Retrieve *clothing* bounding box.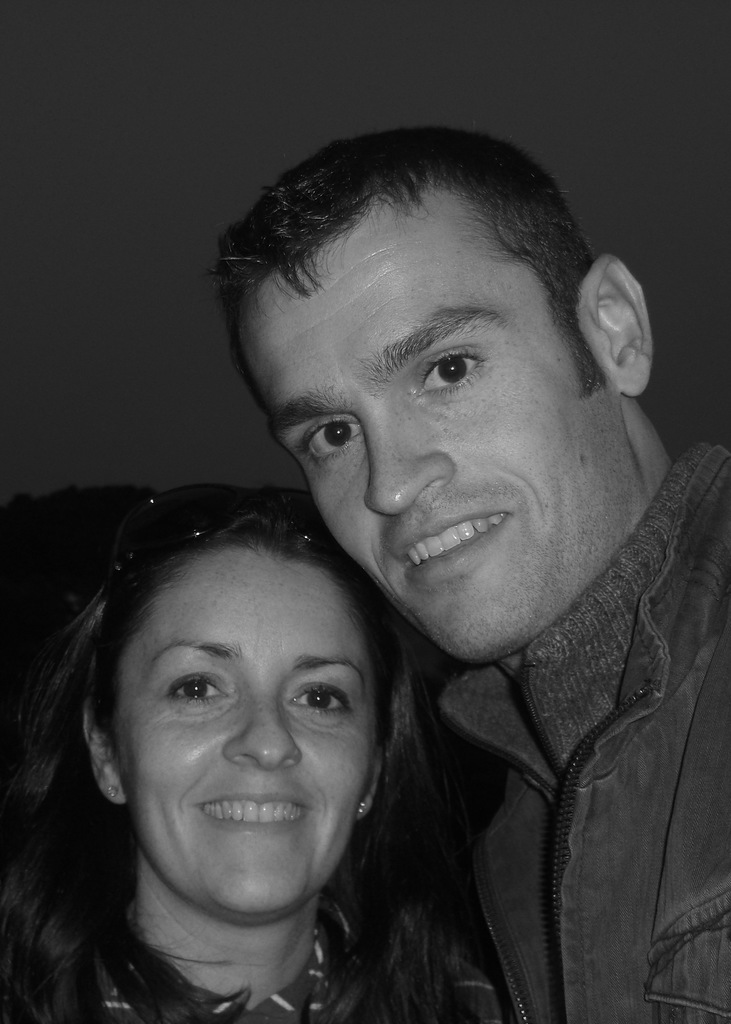
Bounding box: select_region(355, 410, 730, 1023).
